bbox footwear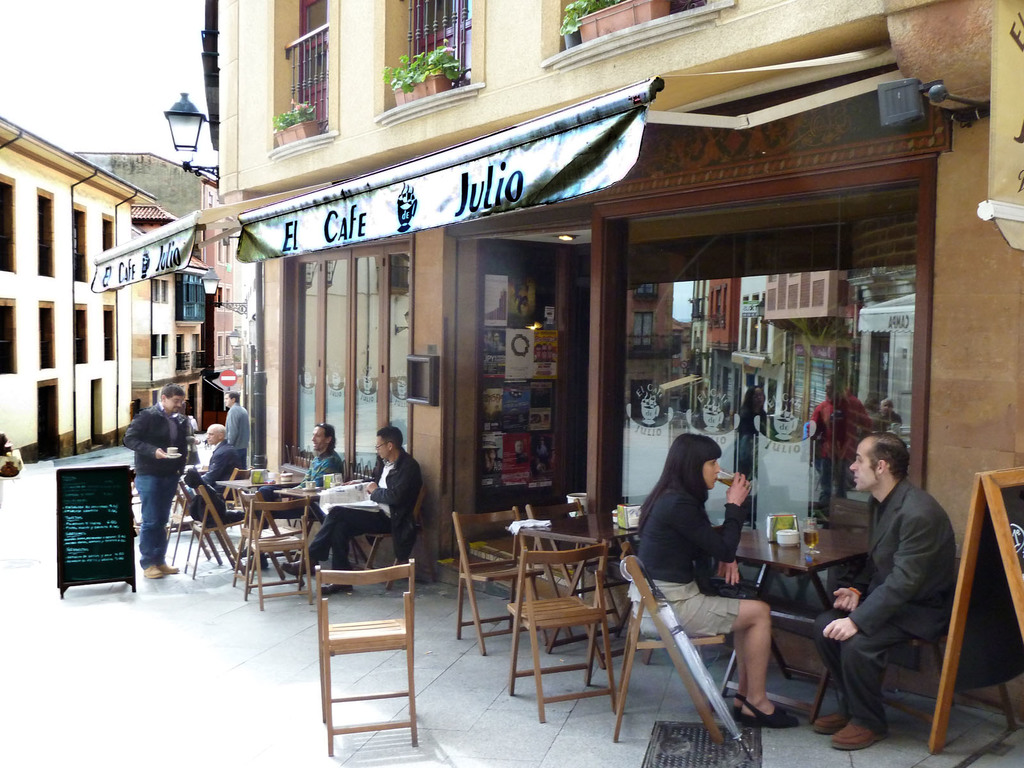
{"left": 321, "top": 579, "right": 357, "bottom": 595}
